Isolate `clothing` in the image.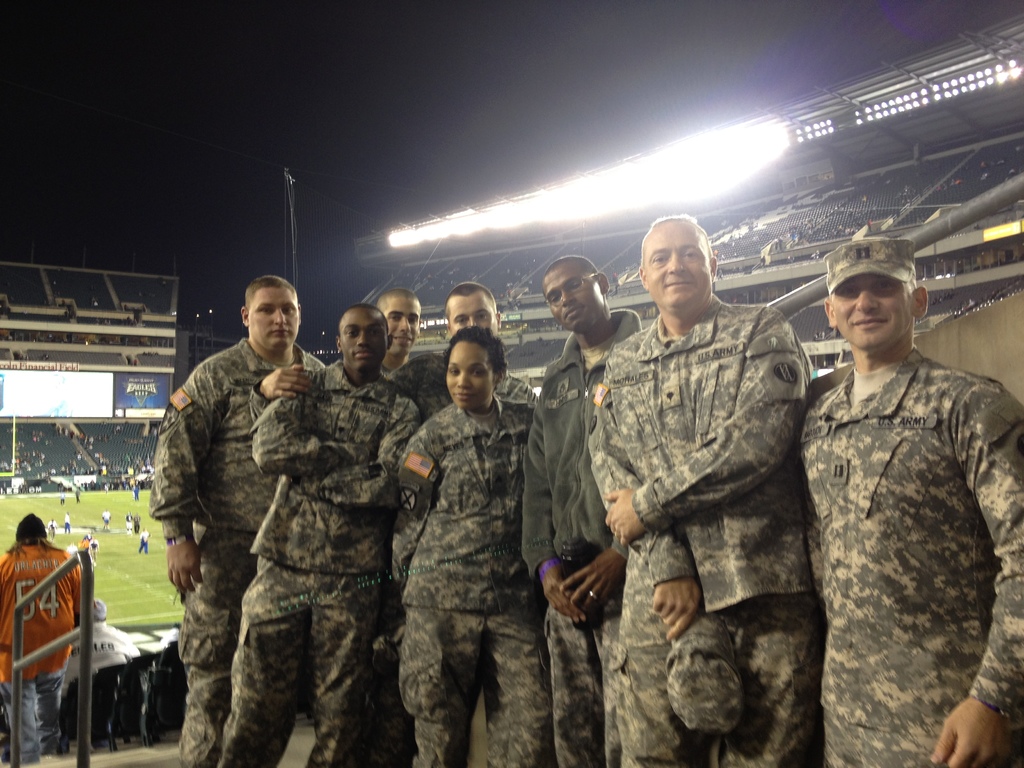
Isolated region: {"x1": 776, "y1": 292, "x2": 1004, "y2": 767}.
